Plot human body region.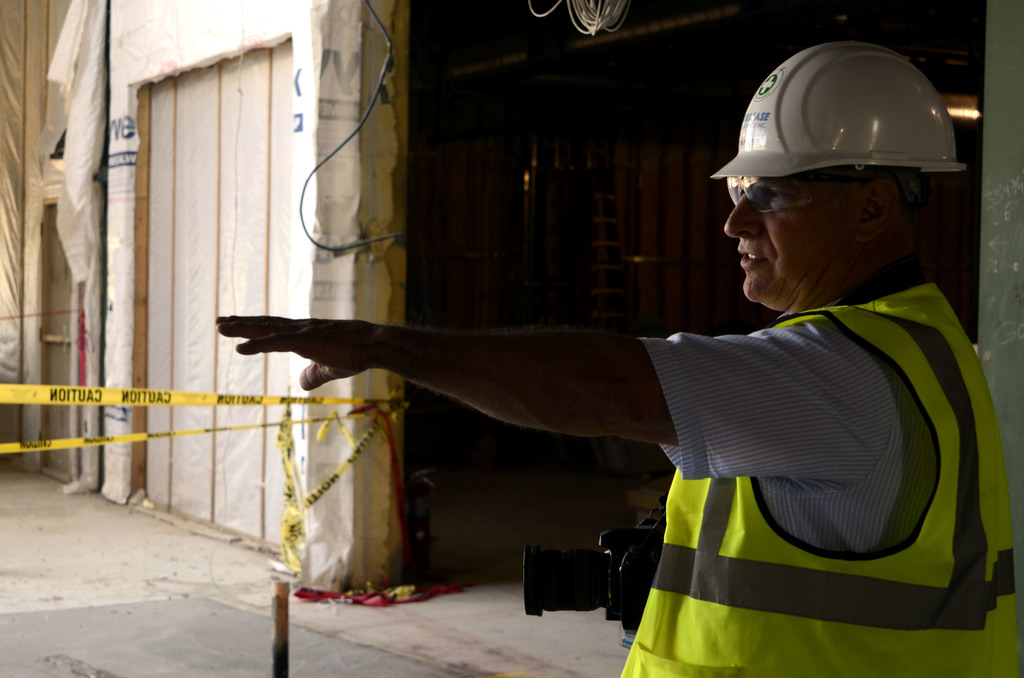
Plotted at (x1=209, y1=34, x2=1023, y2=677).
